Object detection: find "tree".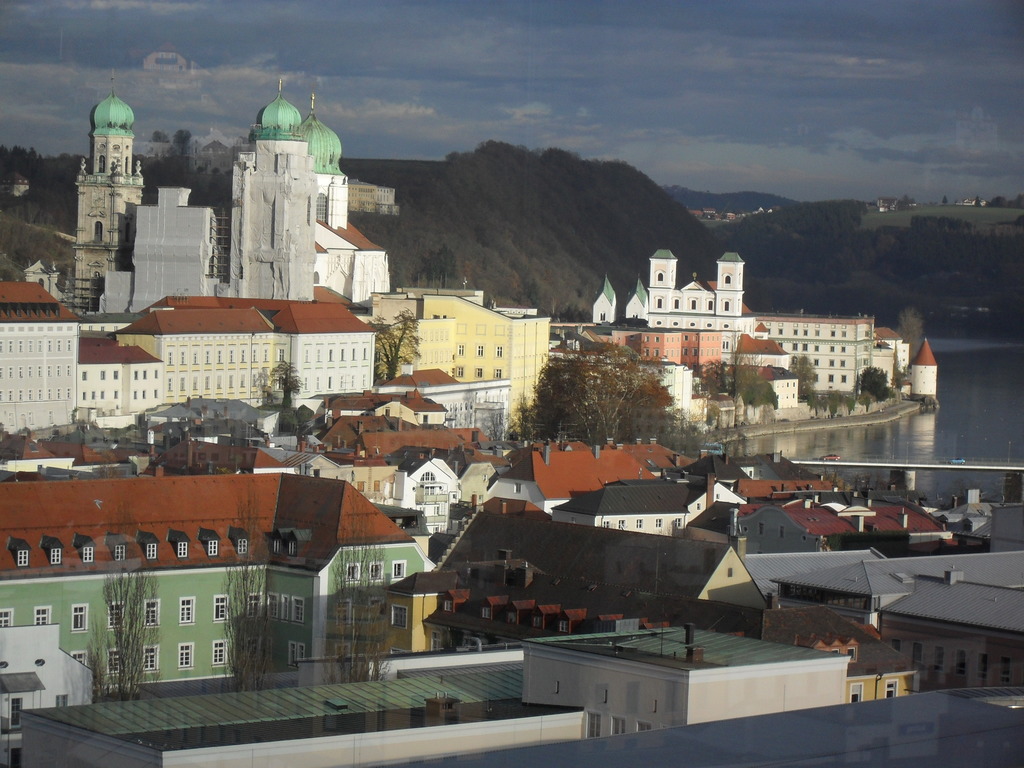
rect(83, 550, 170, 700).
